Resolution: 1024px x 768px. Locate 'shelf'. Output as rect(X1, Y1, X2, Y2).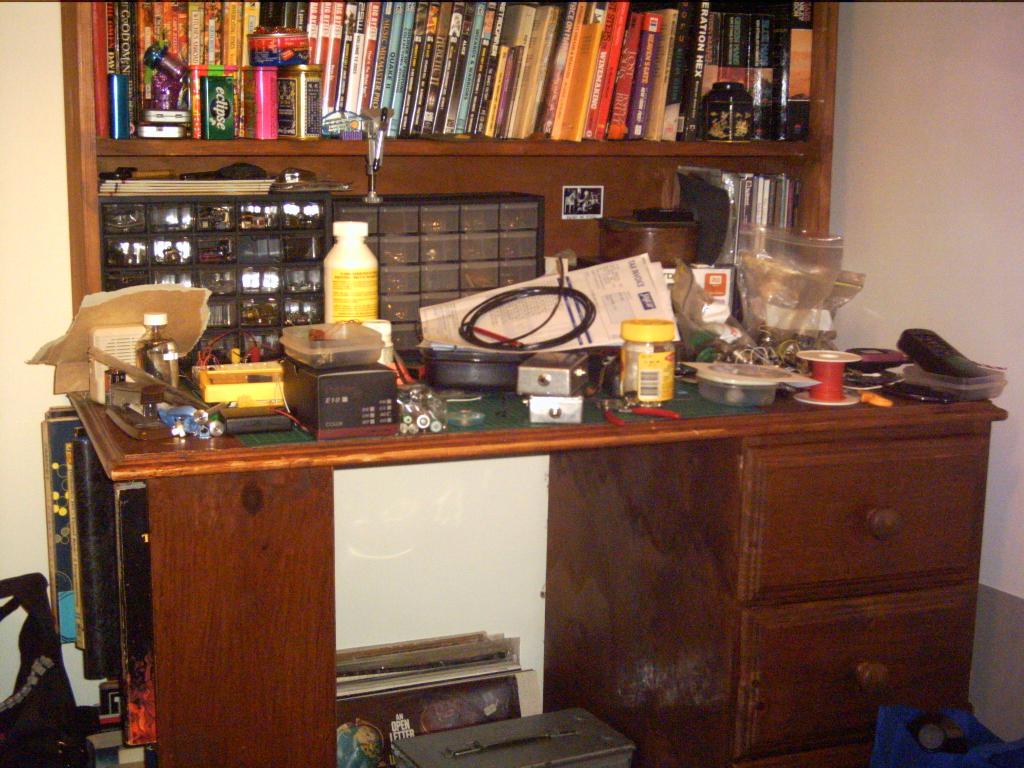
rect(26, 415, 163, 767).
